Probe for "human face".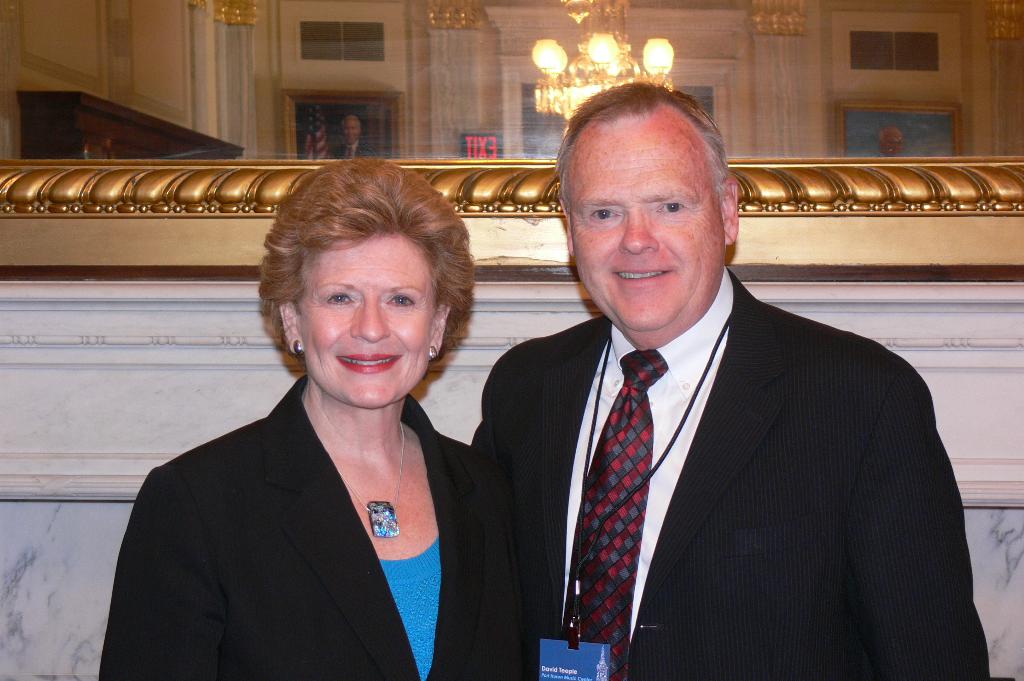
Probe result: 569 124 726 333.
